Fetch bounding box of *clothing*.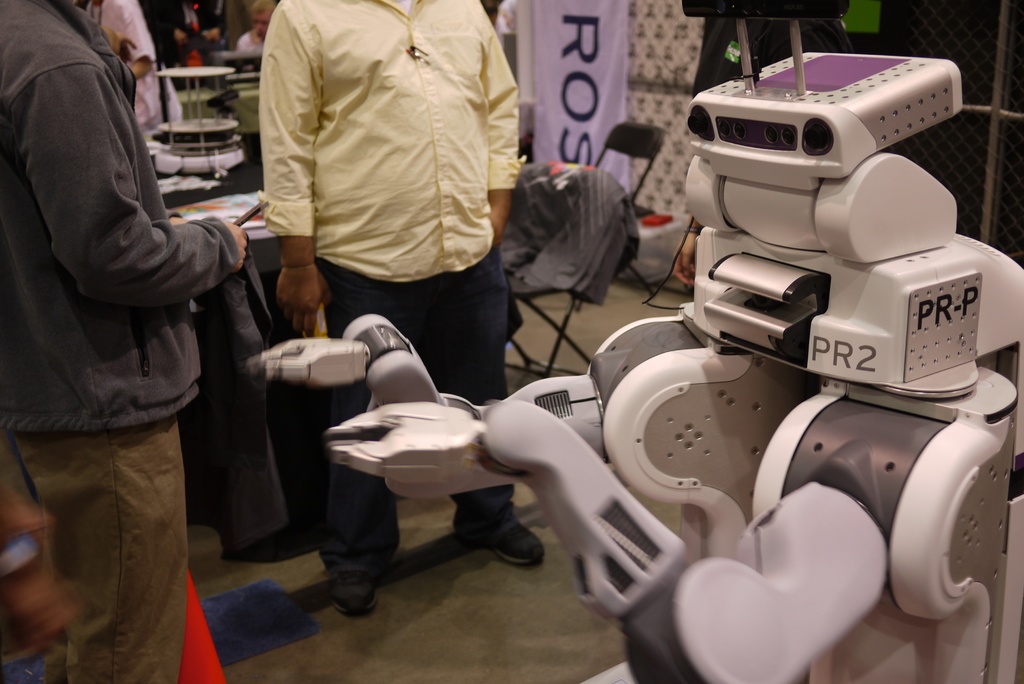
Bbox: x1=0 y1=0 x2=243 y2=436.
